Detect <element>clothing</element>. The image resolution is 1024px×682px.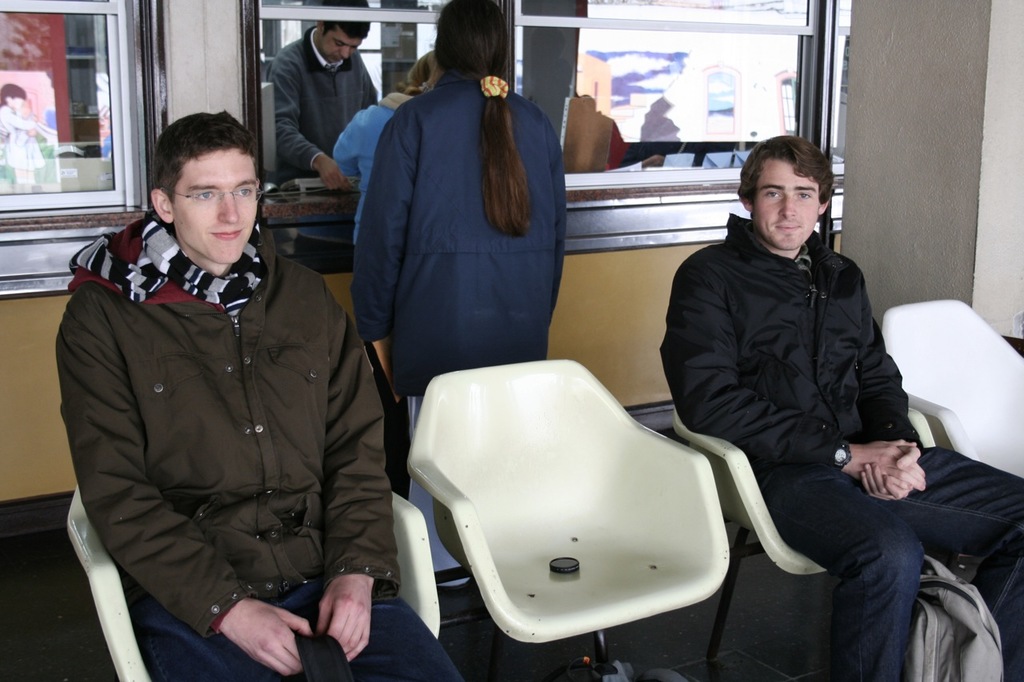
BBox(349, 77, 564, 587).
